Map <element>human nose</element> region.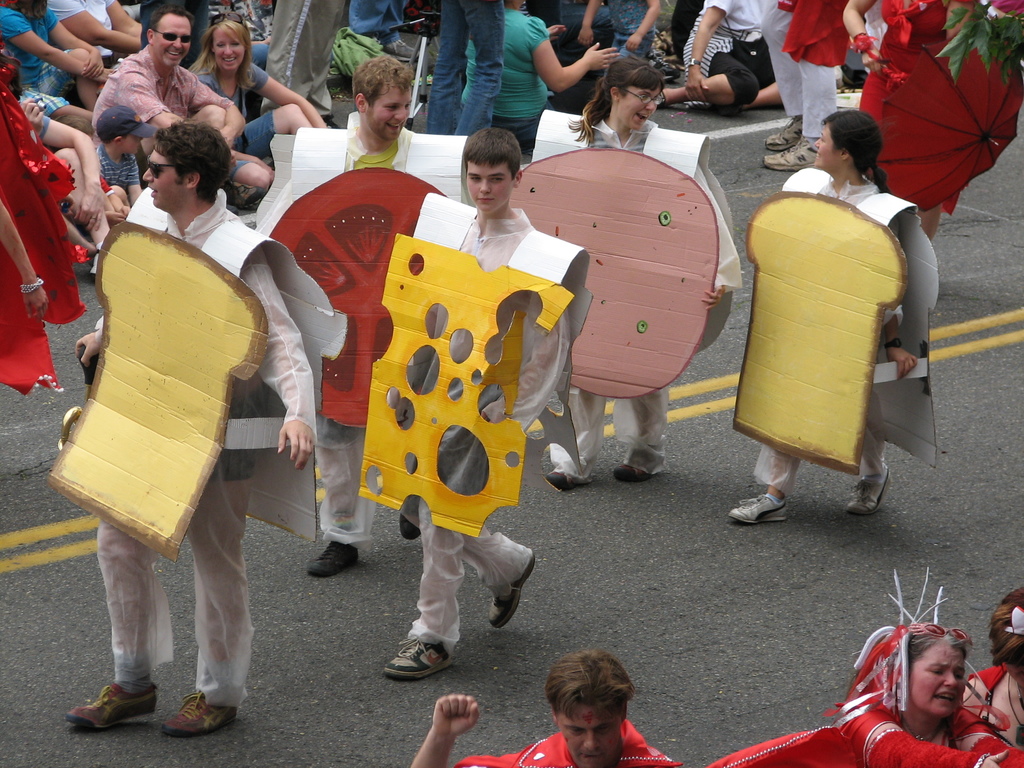
Mapped to region(943, 673, 957, 687).
